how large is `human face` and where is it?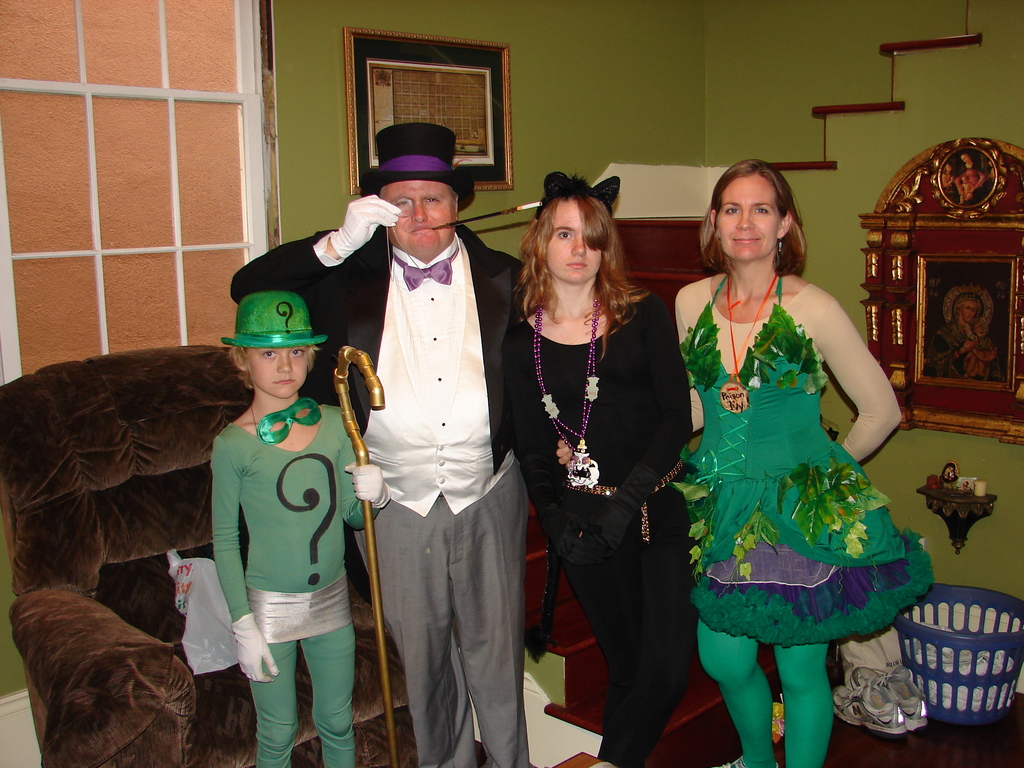
Bounding box: 961/301/980/320.
